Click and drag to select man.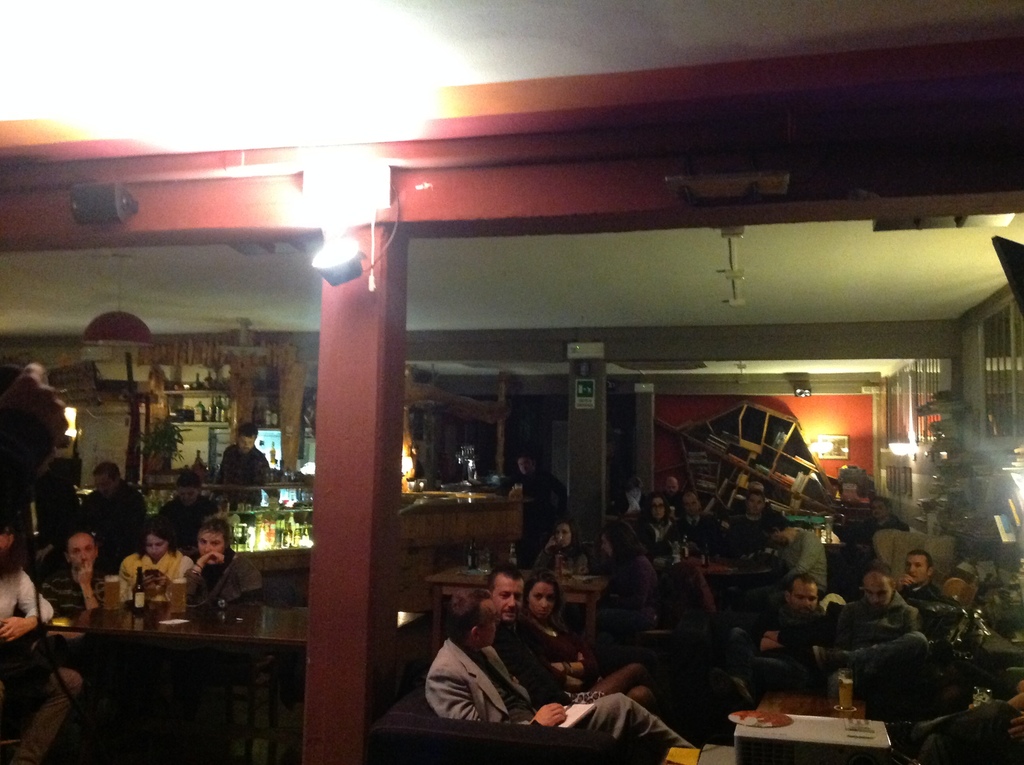
Selection: 185/517/264/596.
